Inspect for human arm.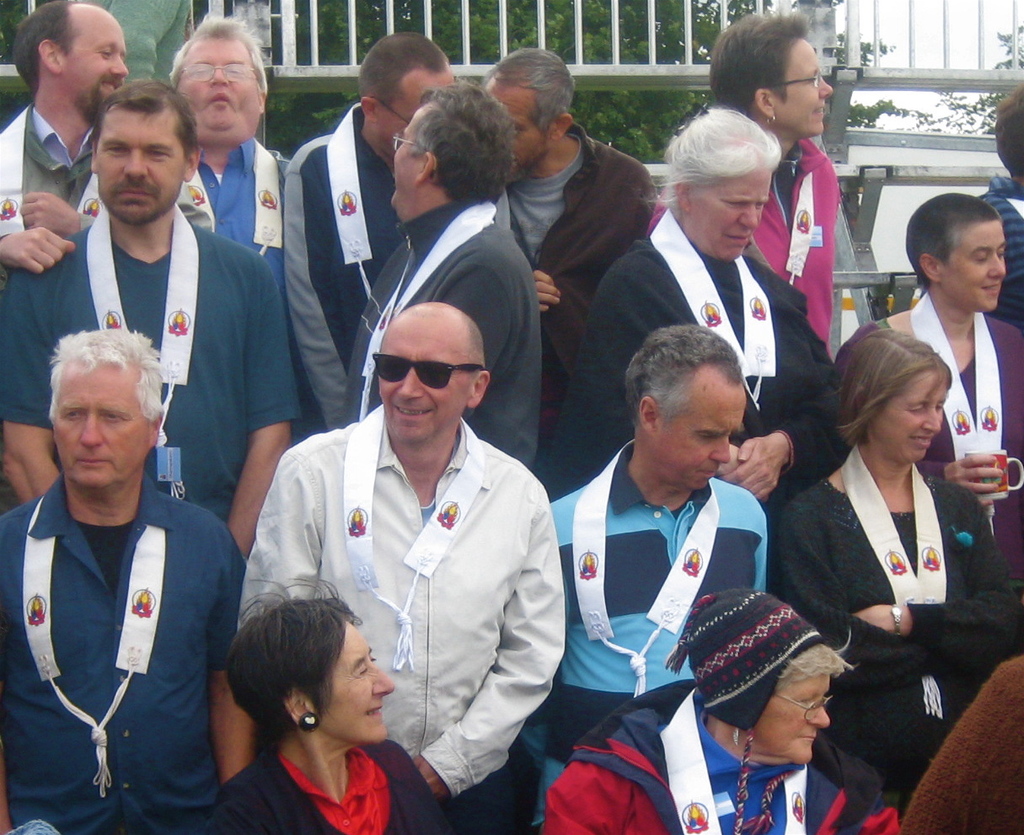
Inspection: {"left": 239, "top": 452, "right": 322, "bottom": 626}.
